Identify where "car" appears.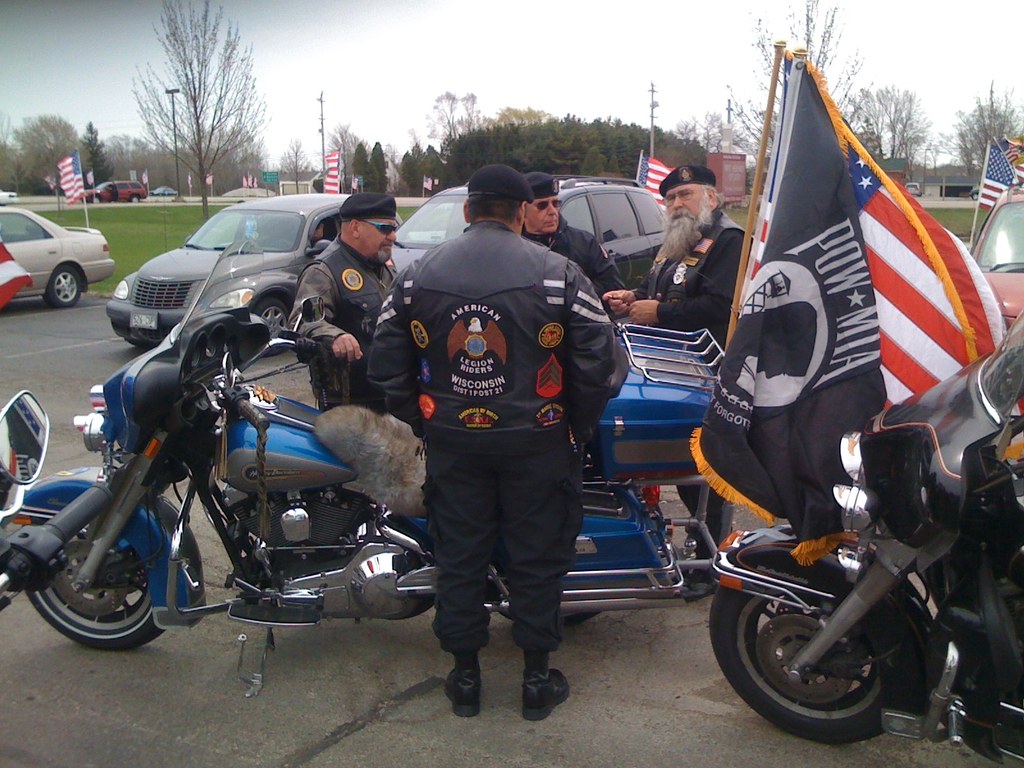
Appears at (left=973, top=180, right=1023, bottom=329).
